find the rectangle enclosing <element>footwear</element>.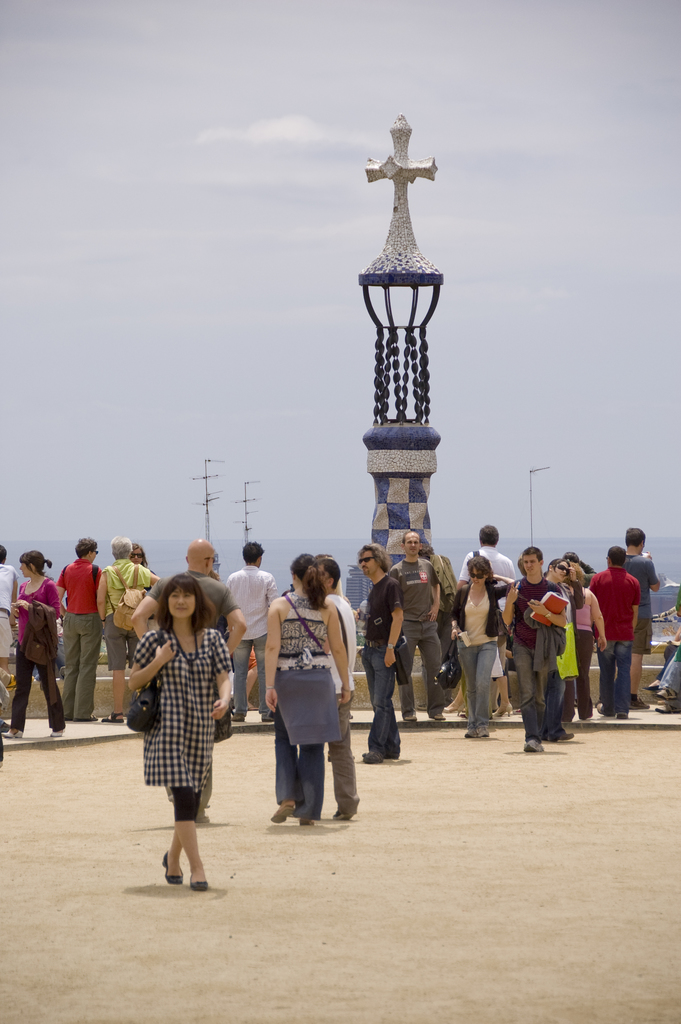
(x1=293, y1=819, x2=313, y2=822).
